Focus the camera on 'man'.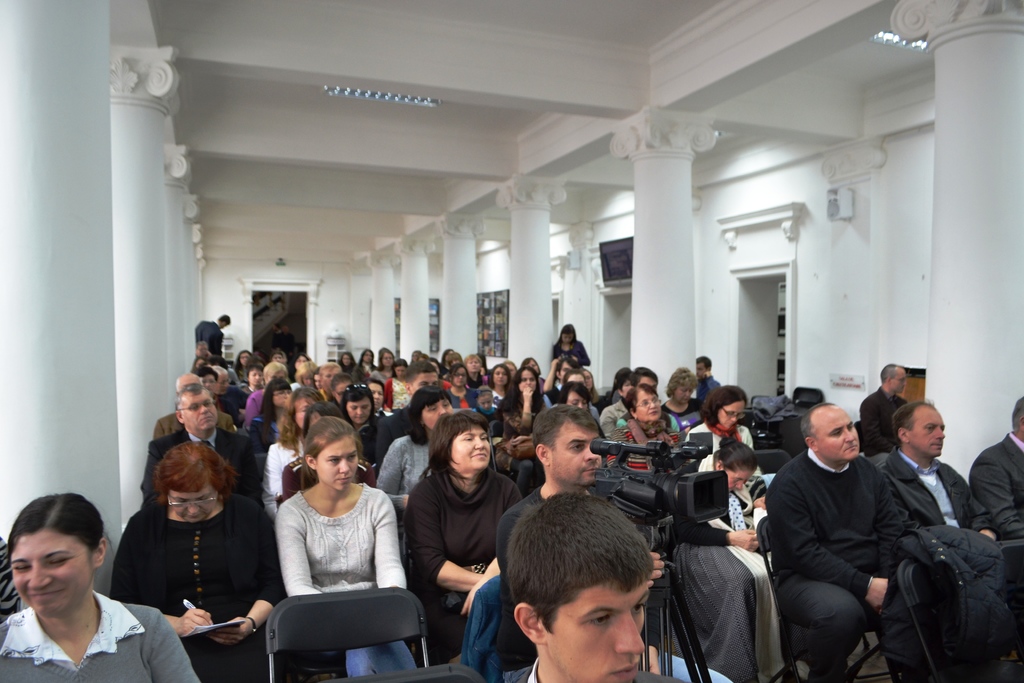
Focus region: [970,393,1023,553].
